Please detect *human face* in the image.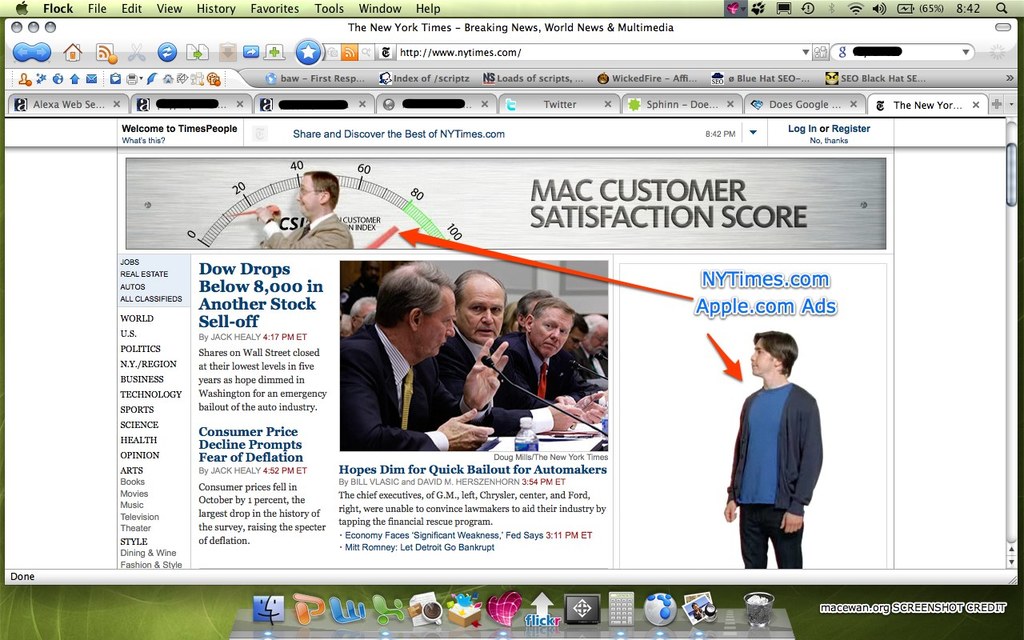
select_region(430, 283, 461, 353).
